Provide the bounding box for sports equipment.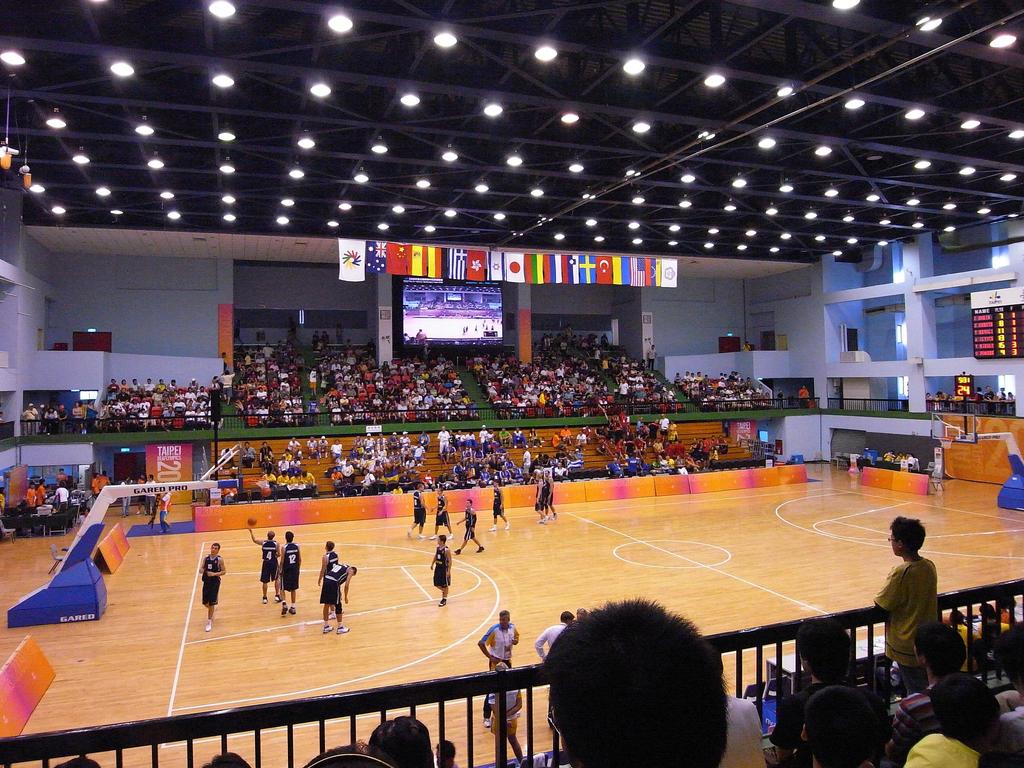
<bbox>242, 479, 269, 492</bbox>.
